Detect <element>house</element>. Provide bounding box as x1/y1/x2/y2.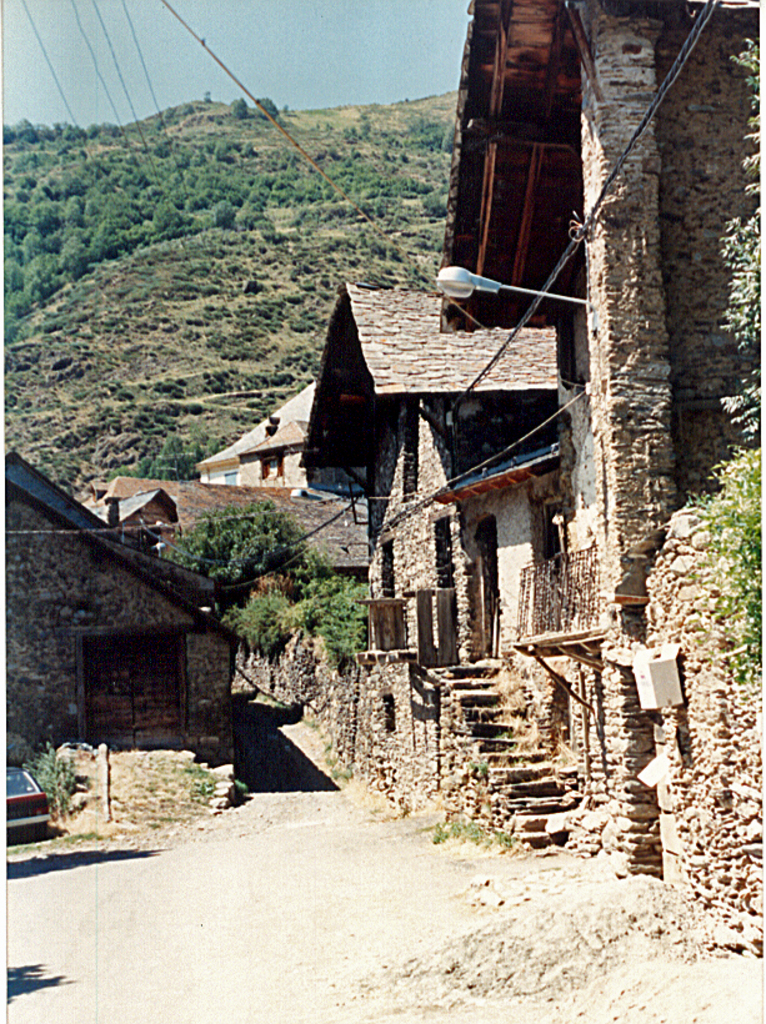
115/468/382/698.
